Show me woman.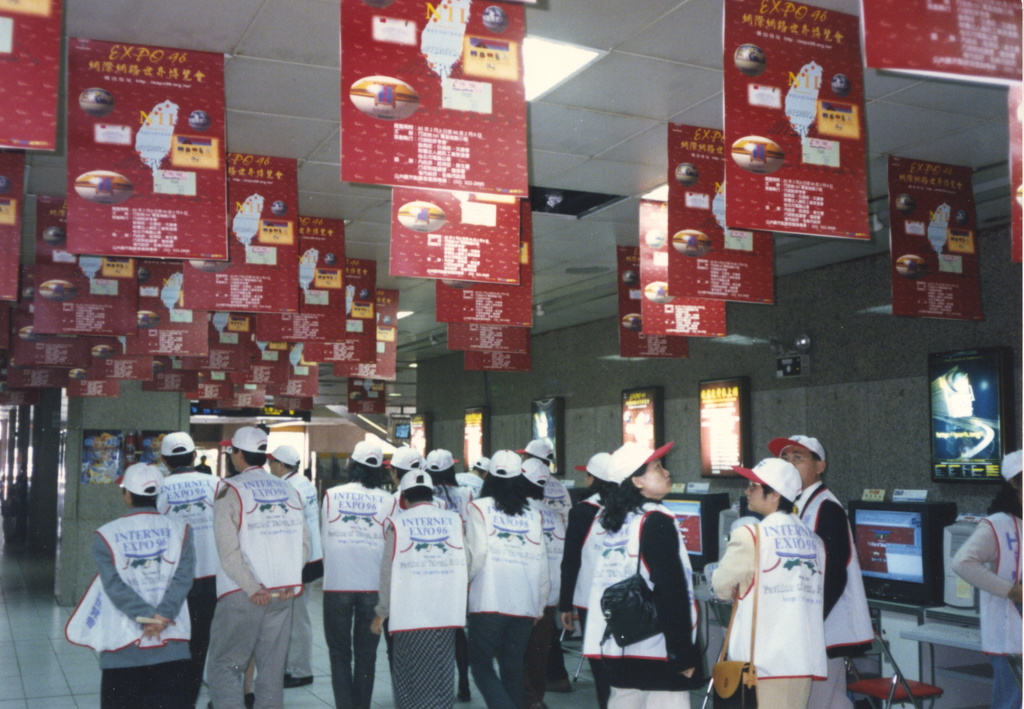
woman is here: {"left": 951, "top": 450, "right": 1023, "bottom": 708}.
